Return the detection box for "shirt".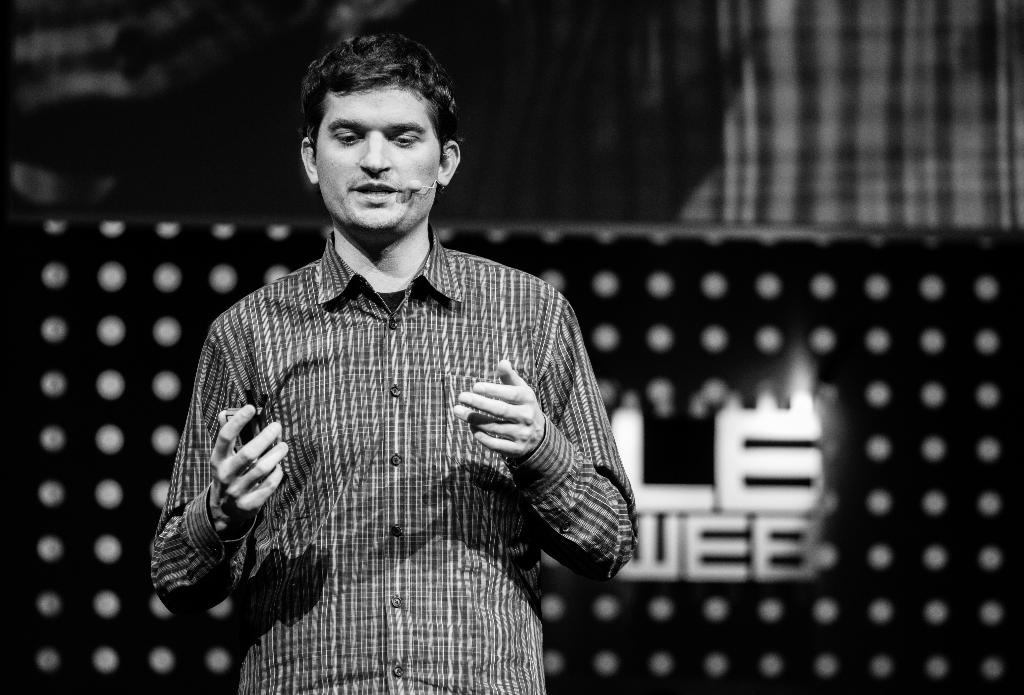
[x1=149, y1=232, x2=640, y2=693].
